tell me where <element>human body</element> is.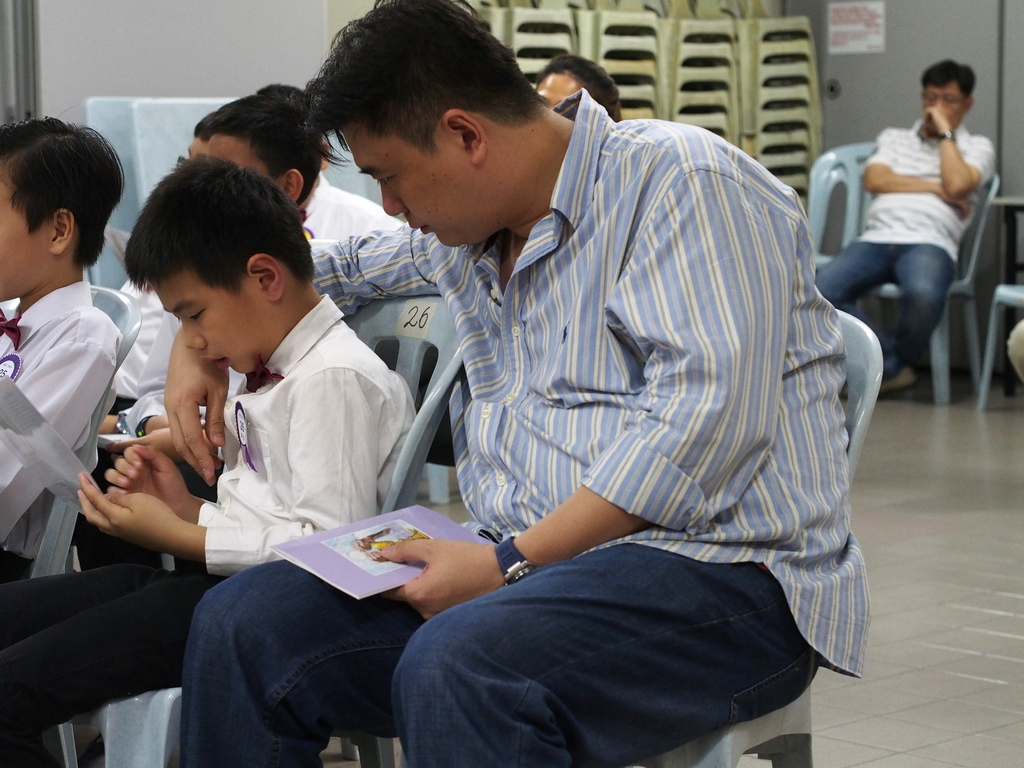
<element>human body</element> is at left=0, top=280, right=118, bottom=582.
